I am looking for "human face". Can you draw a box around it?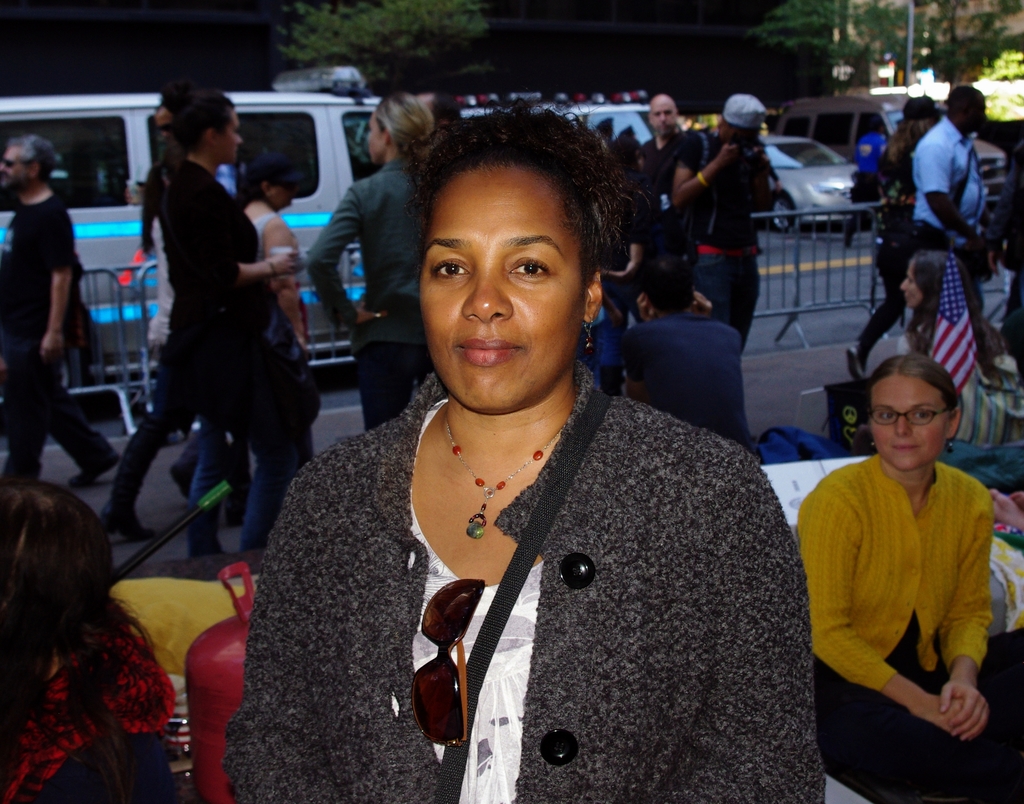
Sure, the bounding box is bbox=[901, 260, 922, 310].
